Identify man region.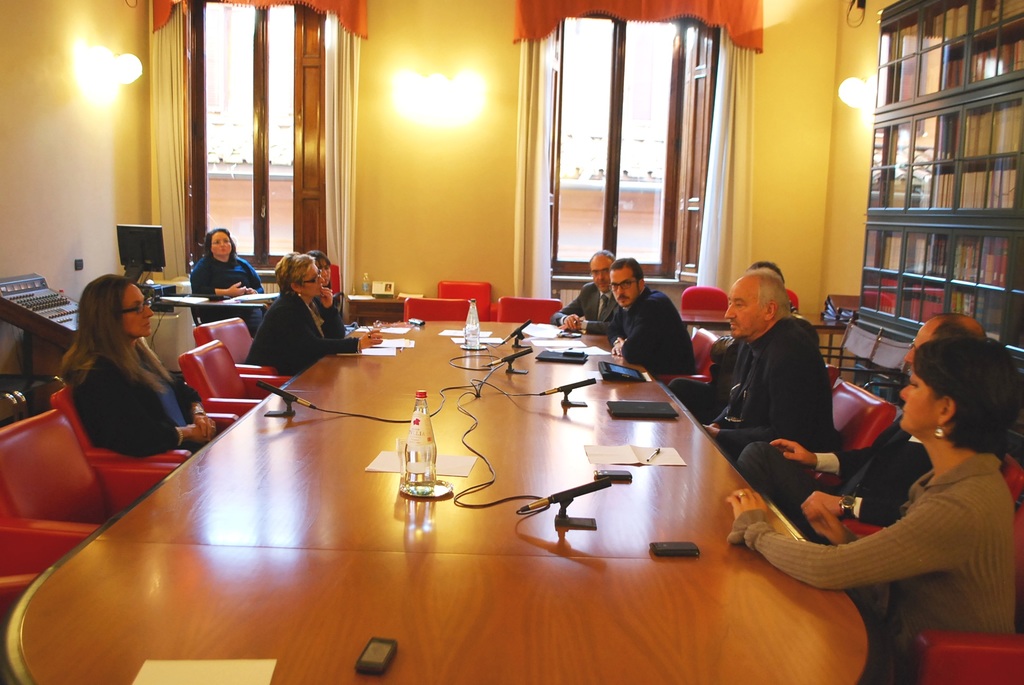
Region: {"x1": 742, "y1": 314, "x2": 996, "y2": 546}.
